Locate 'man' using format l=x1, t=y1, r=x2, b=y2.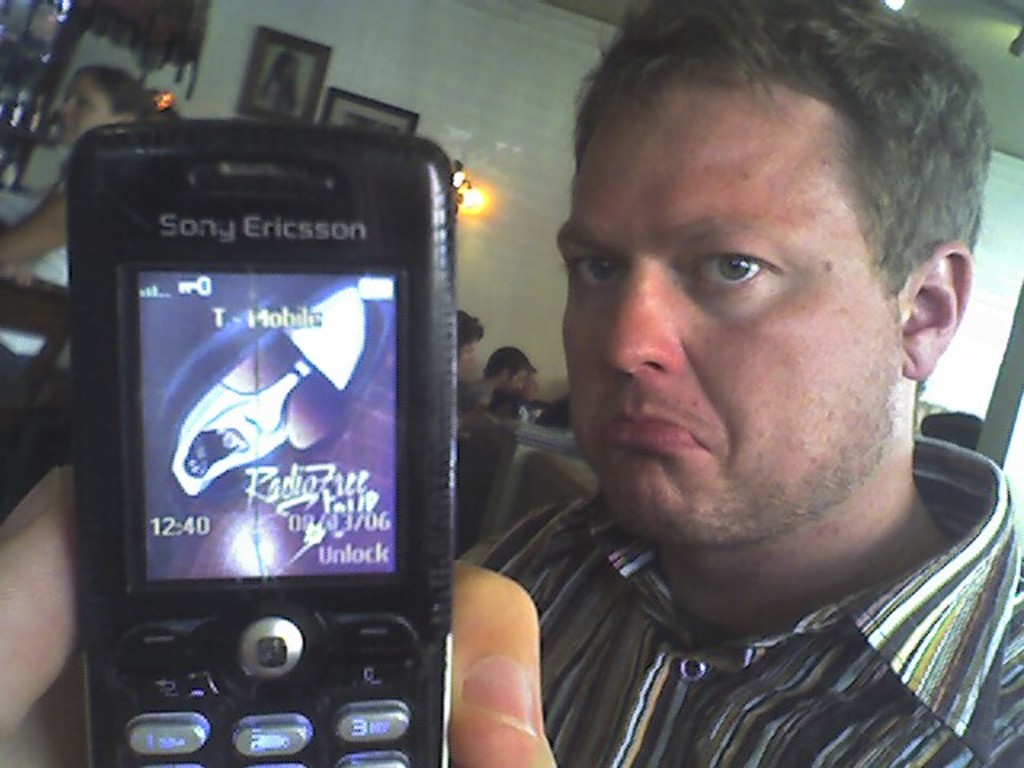
l=0, t=0, r=1022, b=766.
